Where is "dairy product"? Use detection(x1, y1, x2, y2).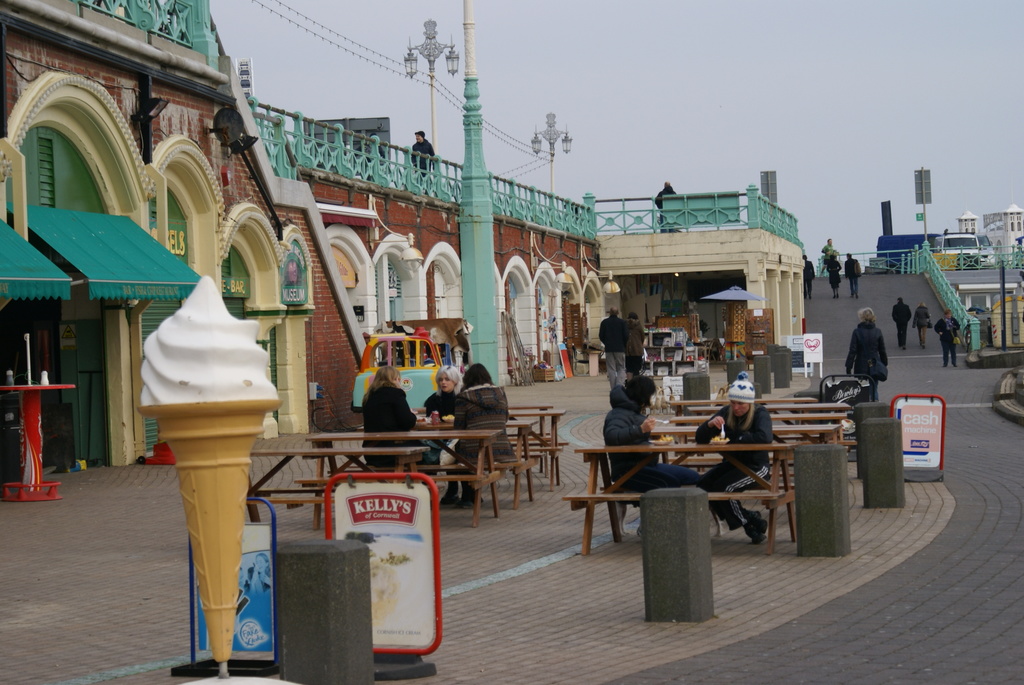
detection(130, 279, 266, 425).
